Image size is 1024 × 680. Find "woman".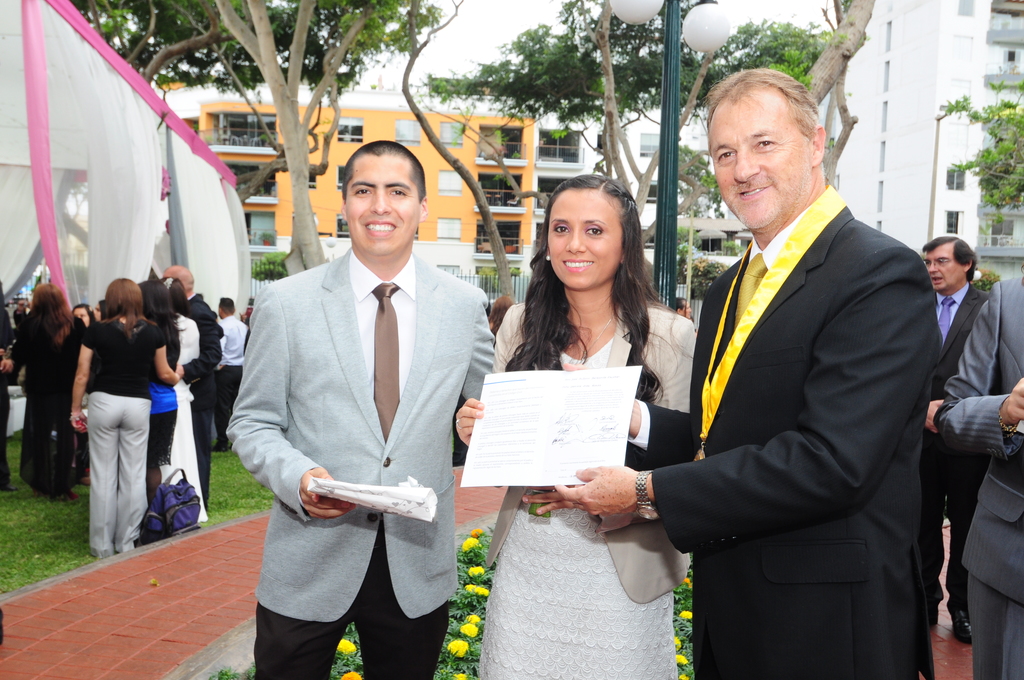
pyautogui.locateOnScreen(69, 273, 177, 557).
